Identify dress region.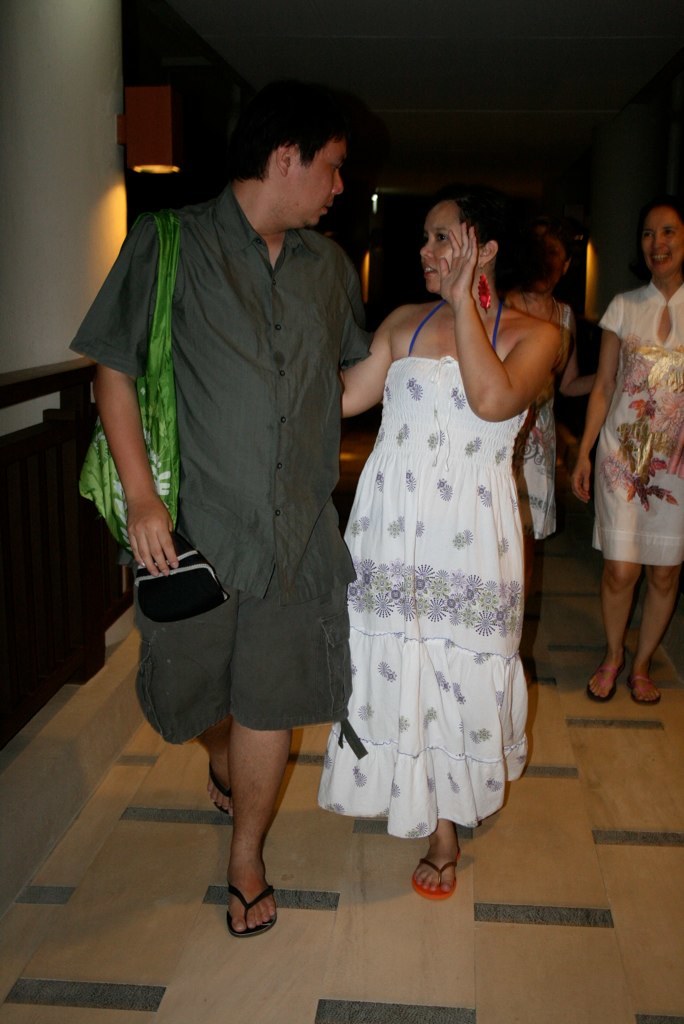
Region: {"left": 593, "top": 281, "right": 683, "bottom": 566}.
